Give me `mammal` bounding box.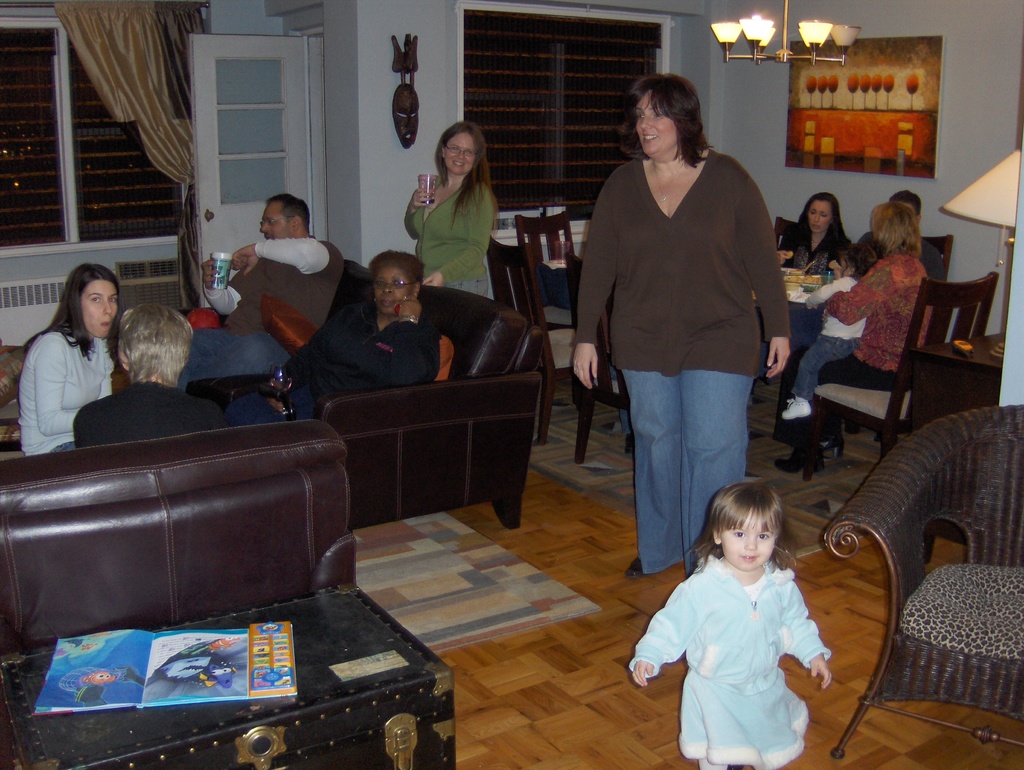
x1=783, y1=251, x2=863, y2=417.
